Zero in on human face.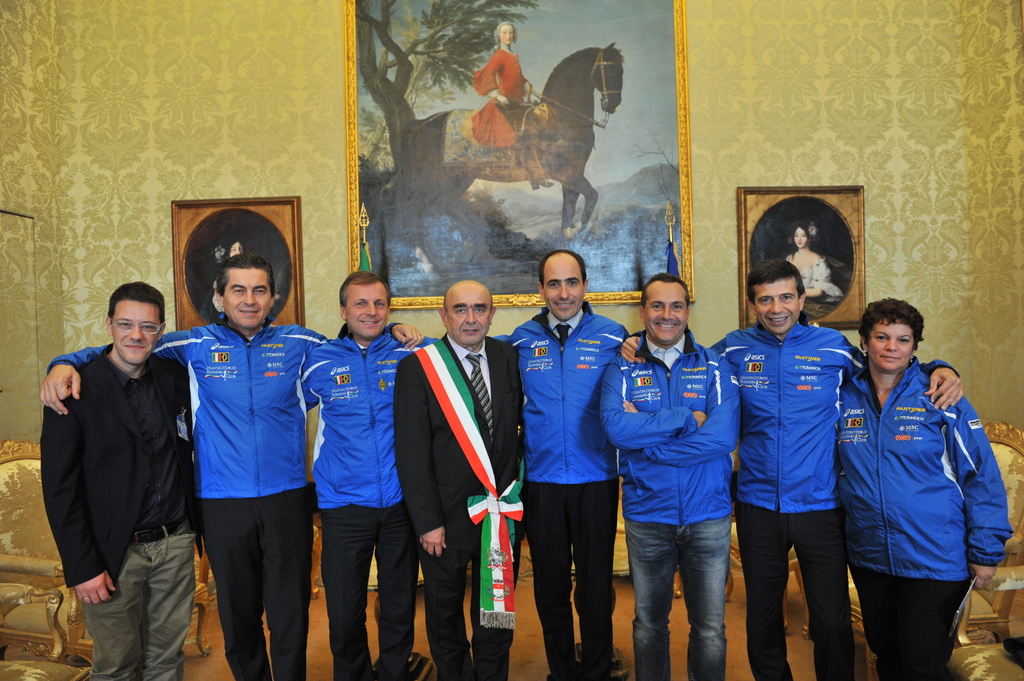
Zeroed in: {"left": 222, "top": 269, "right": 270, "bottom": 328}.
